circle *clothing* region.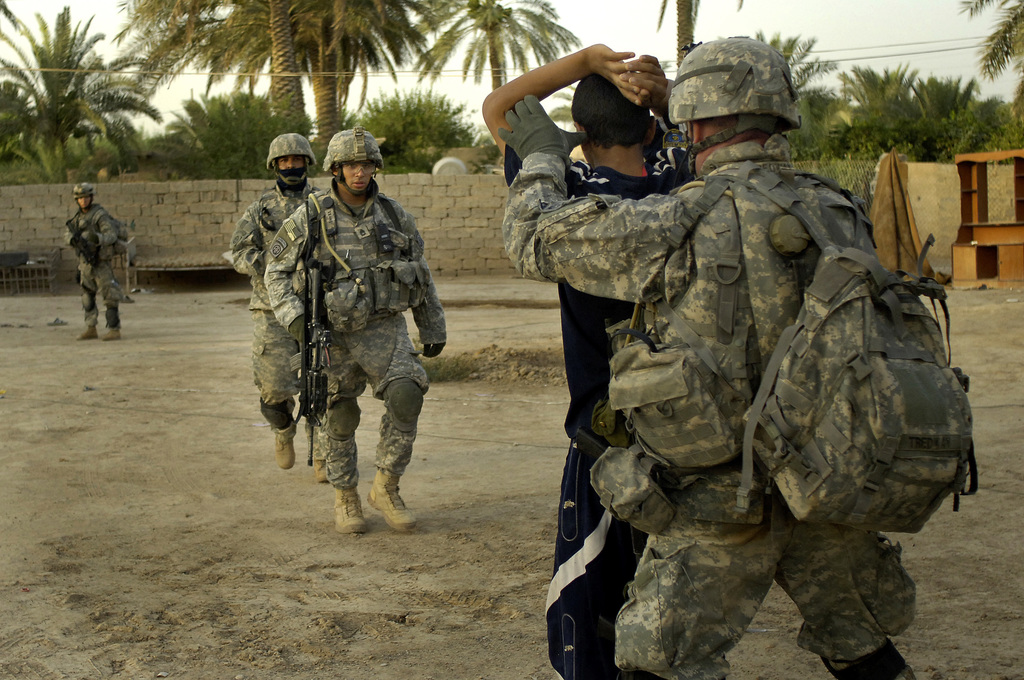
Region: <bbox>68, 198, 124, 329</bbox>.
